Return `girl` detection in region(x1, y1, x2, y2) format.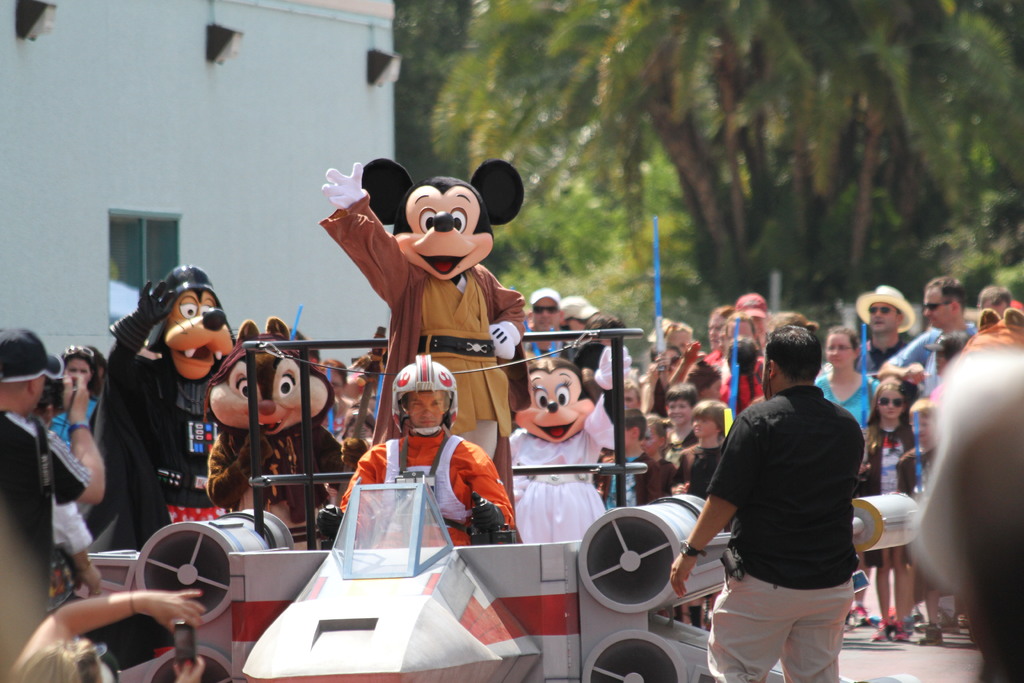
region(639, 413, 691, 496).
